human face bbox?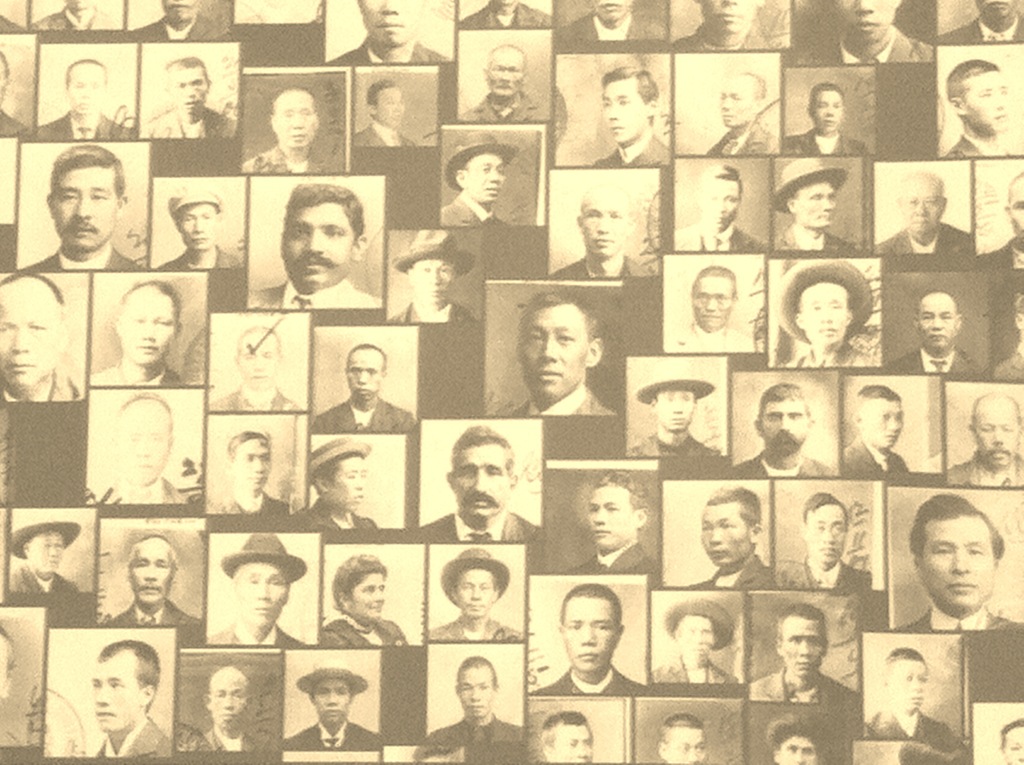
crop(691, 271, 732, 325)
